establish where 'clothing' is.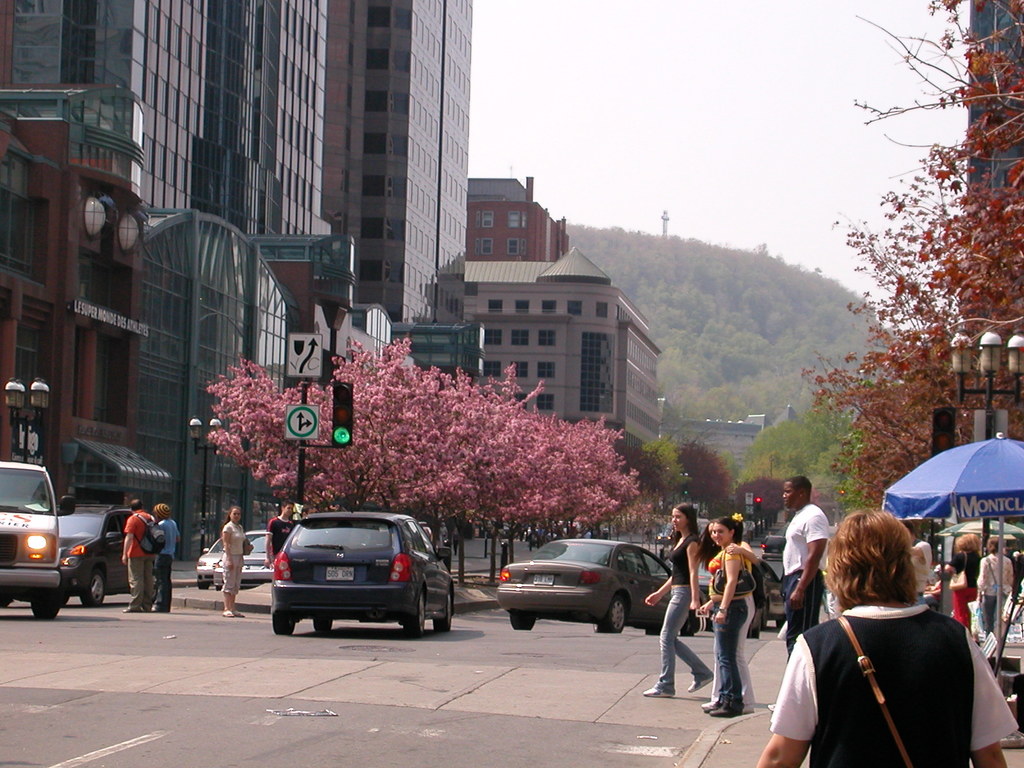
Established at select_region(121, 554, 163, 613).
